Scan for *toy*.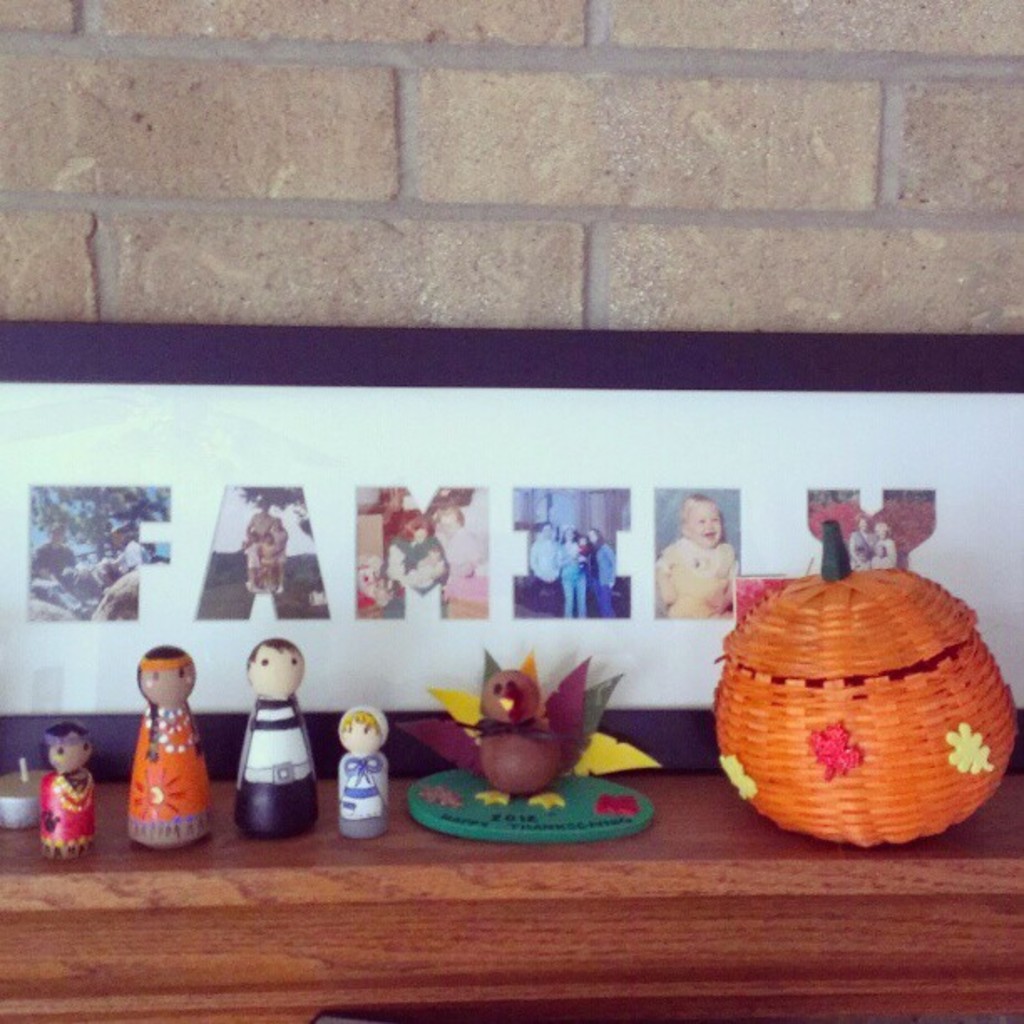
Scan result: BBox(35, 723, 97, 862).
